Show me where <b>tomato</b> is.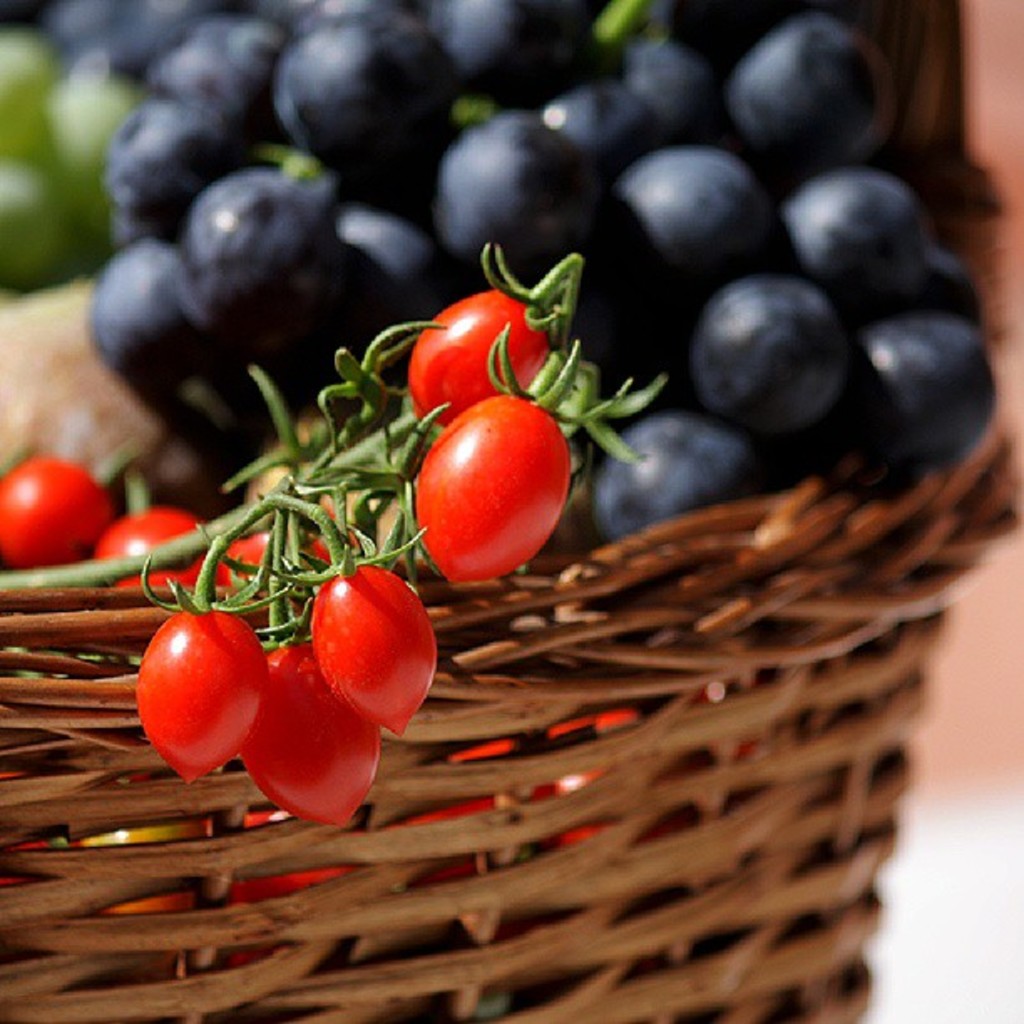
<b>tomato</b> is at x1=407 y1=271 x2=557 y2=432.
